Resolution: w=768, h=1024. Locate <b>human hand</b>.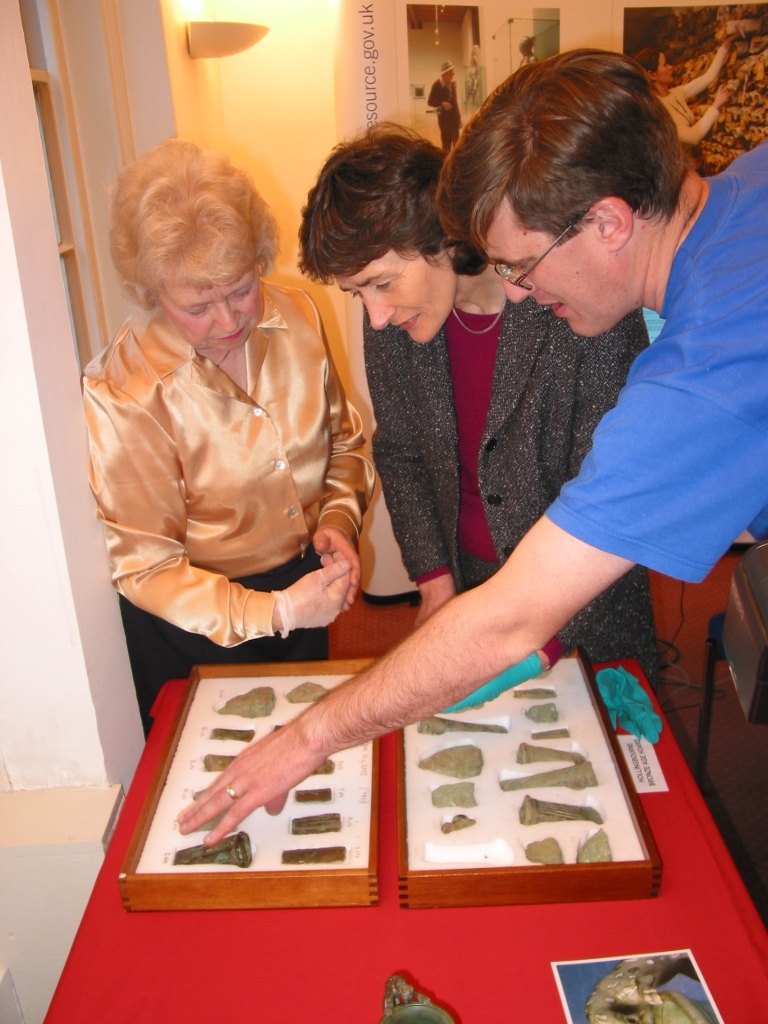
crop(172, 727, 323, 844).
